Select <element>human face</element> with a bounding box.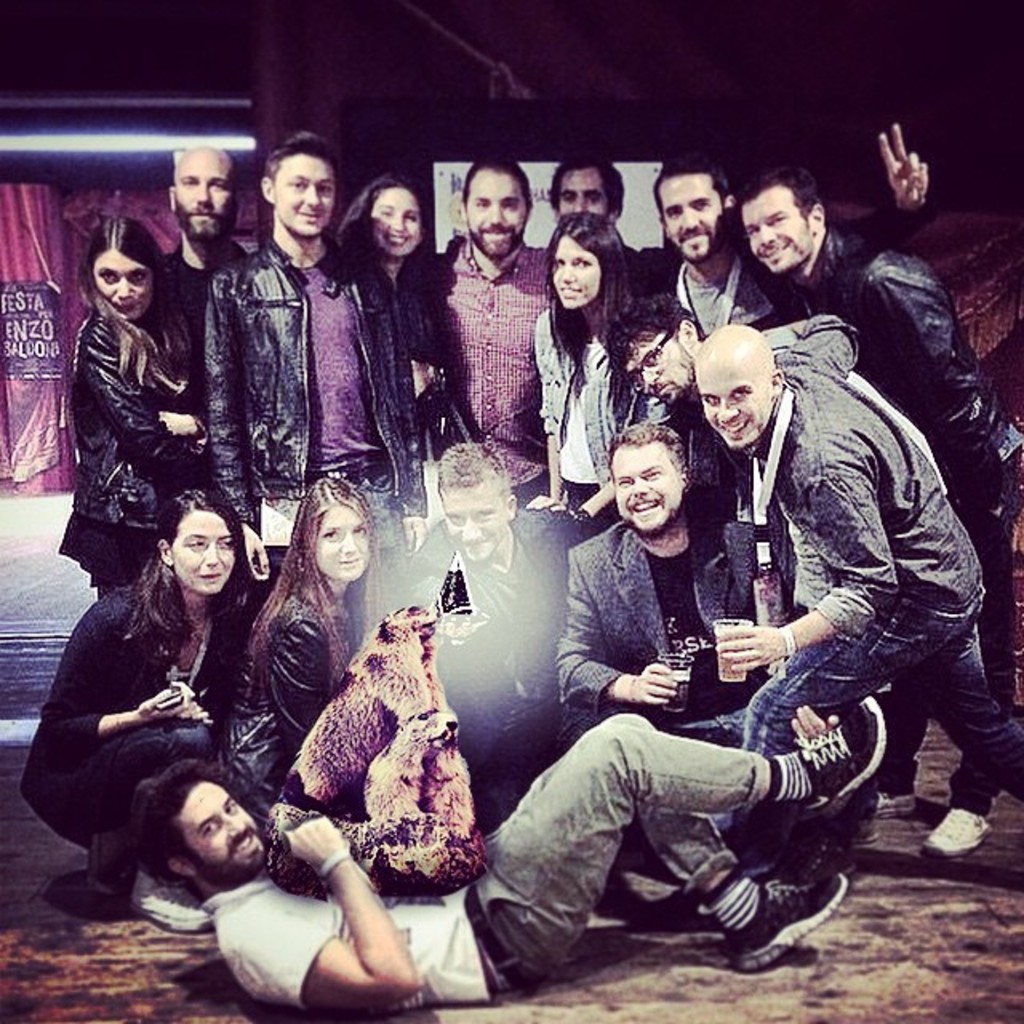
box(466, 170, 523, 258).
